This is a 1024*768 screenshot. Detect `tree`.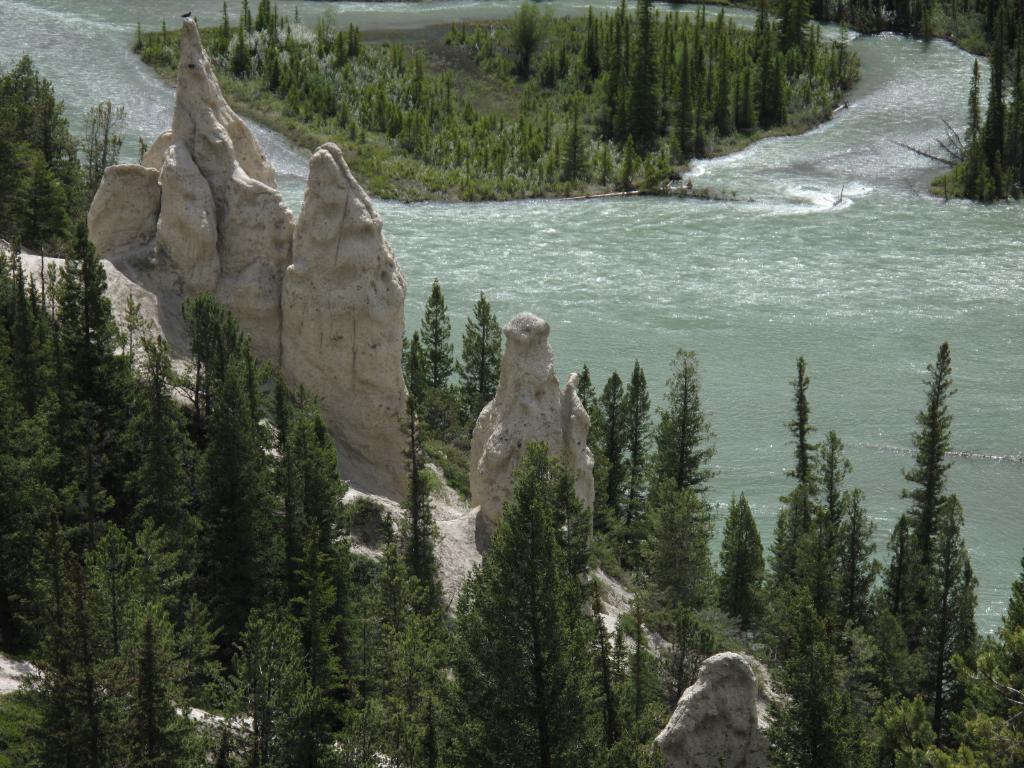
[left=116, top=522, right=210, bottom=767].
